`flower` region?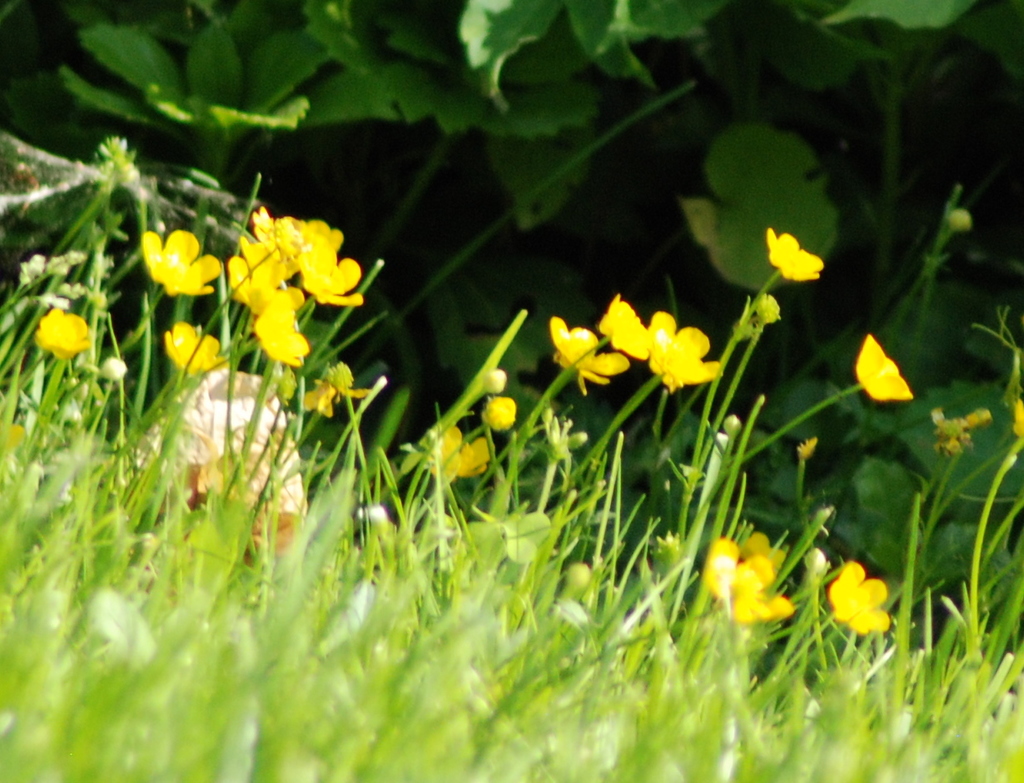
[853, 334, 914, 402]
